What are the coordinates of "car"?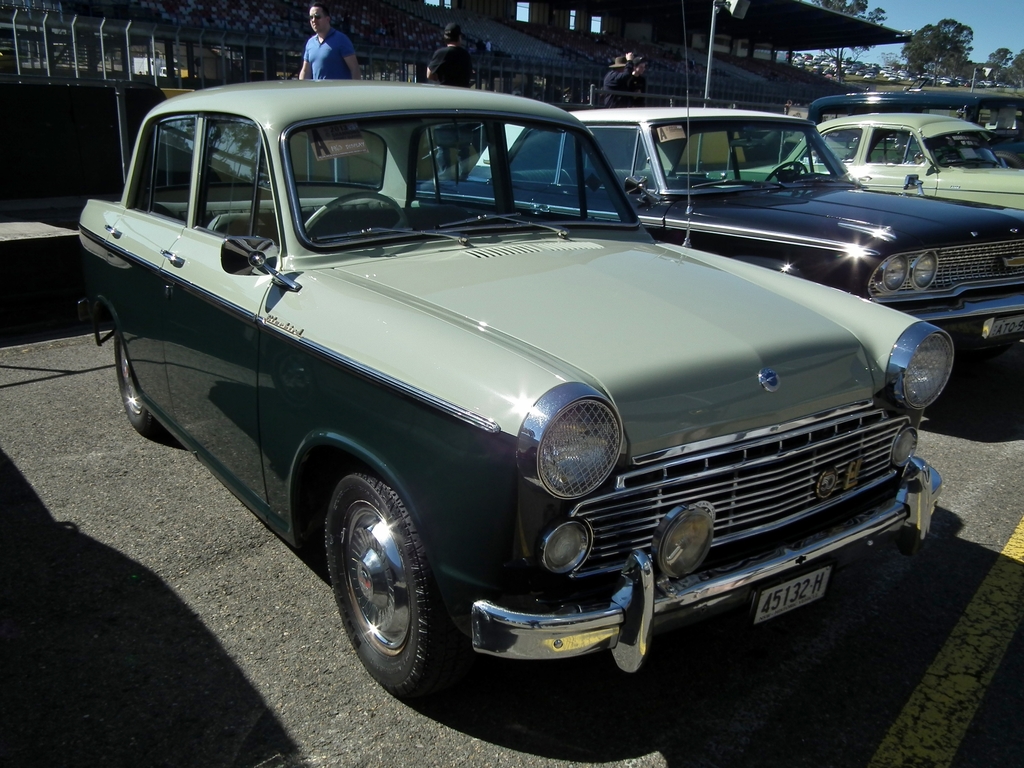
(x1=806, y1=88, x2=1023, y2=170).
